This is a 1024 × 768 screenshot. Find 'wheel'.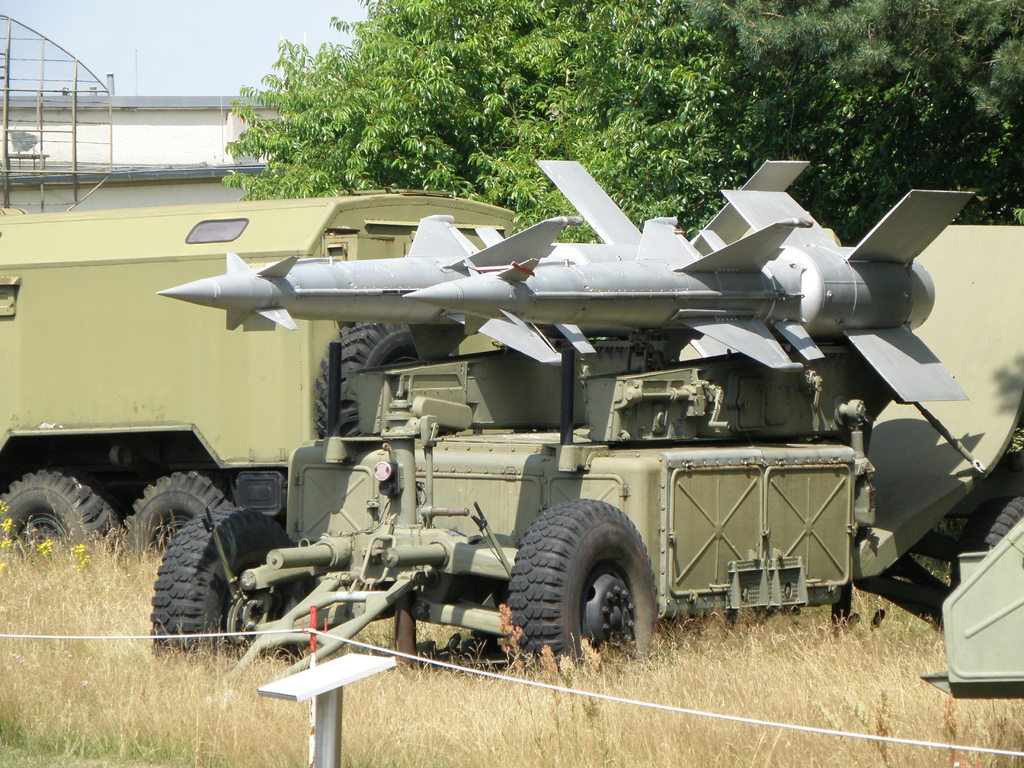
Bounding box: Rect(950, 495, 1023, 586).
